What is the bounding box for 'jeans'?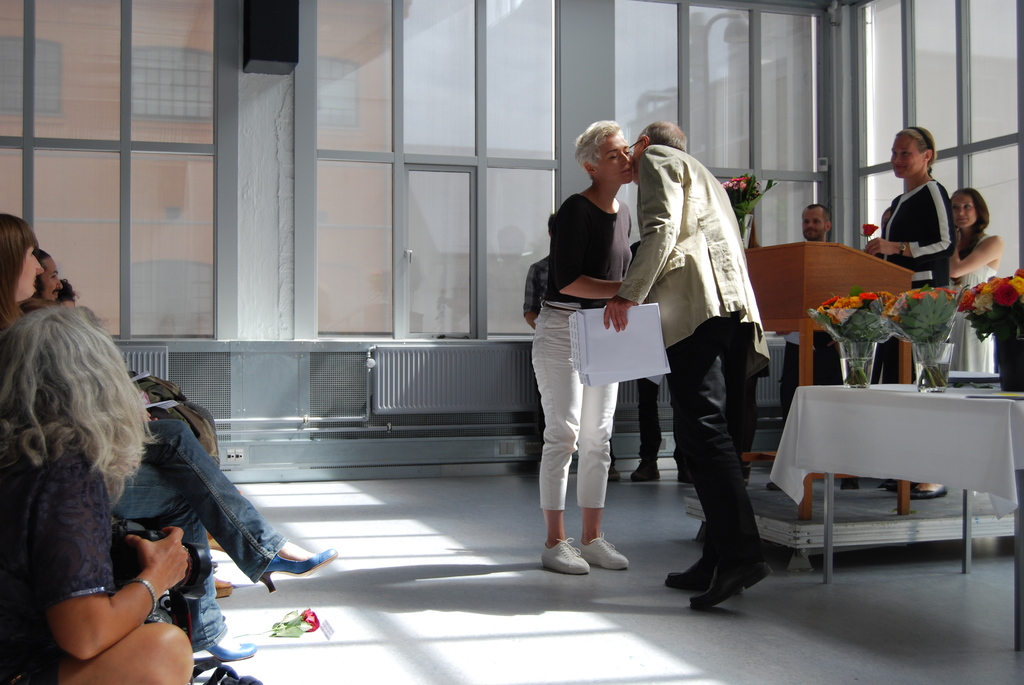
[left=675, top=324, right=765, bottom=572].
